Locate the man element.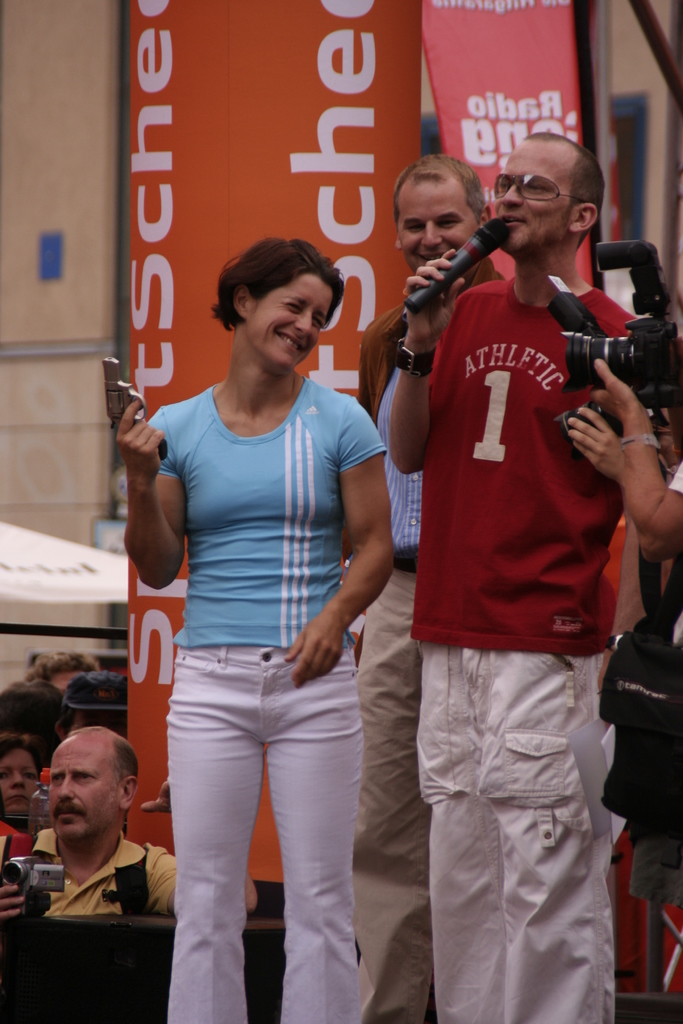
Element bbox: pyautogui.locateOnScreen(0, 739, 272, 920).
